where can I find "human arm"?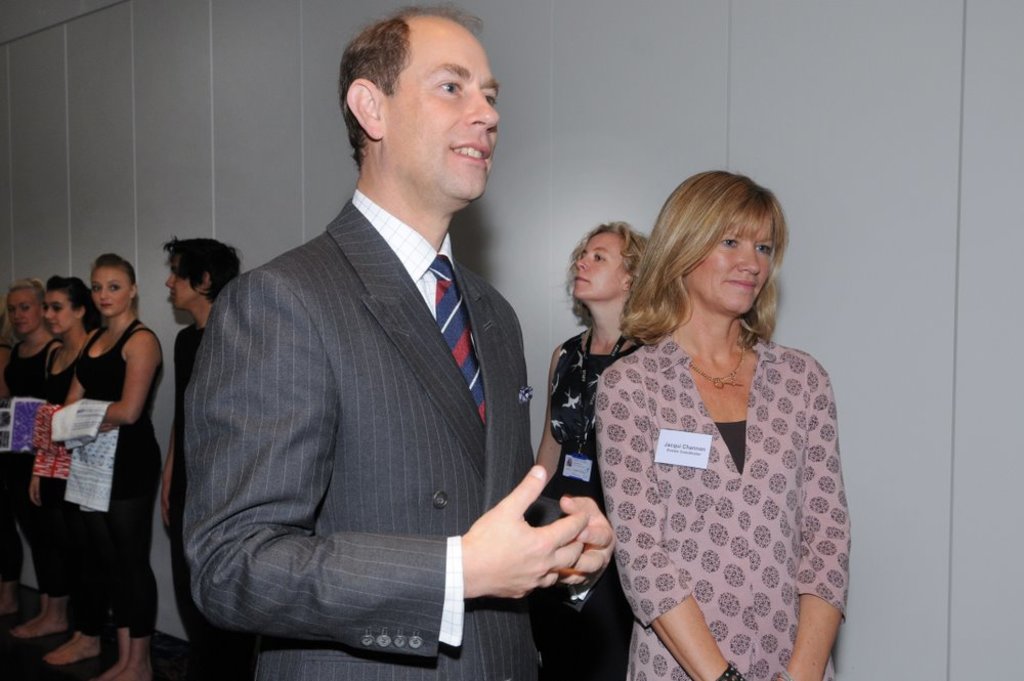
You can find it at (30, 349, 47, 510).
